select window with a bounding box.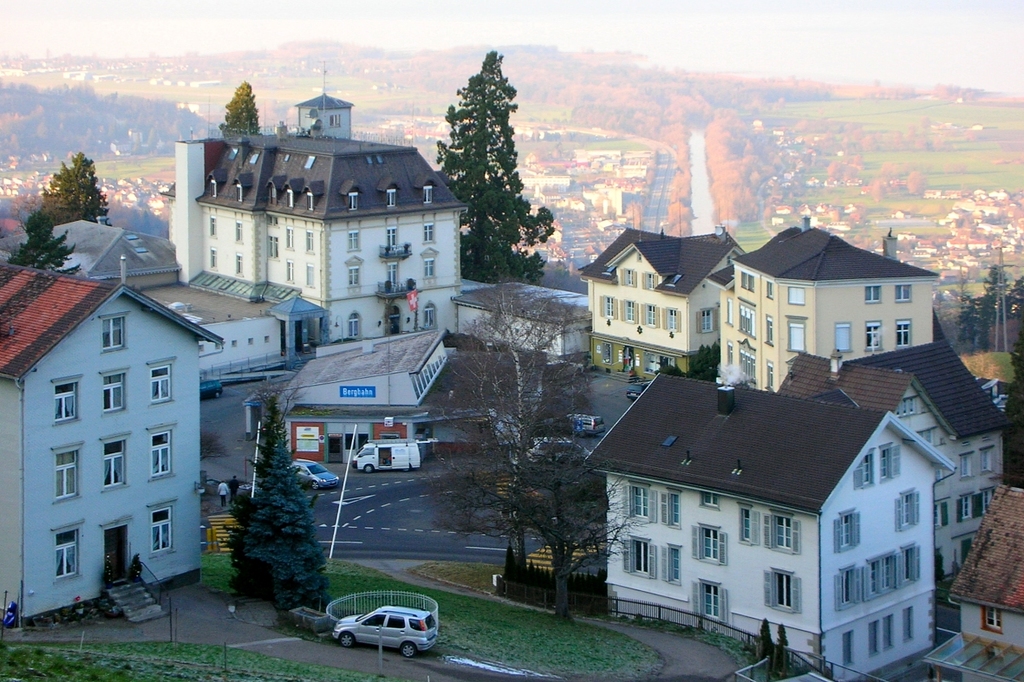
207/179/215/197.
